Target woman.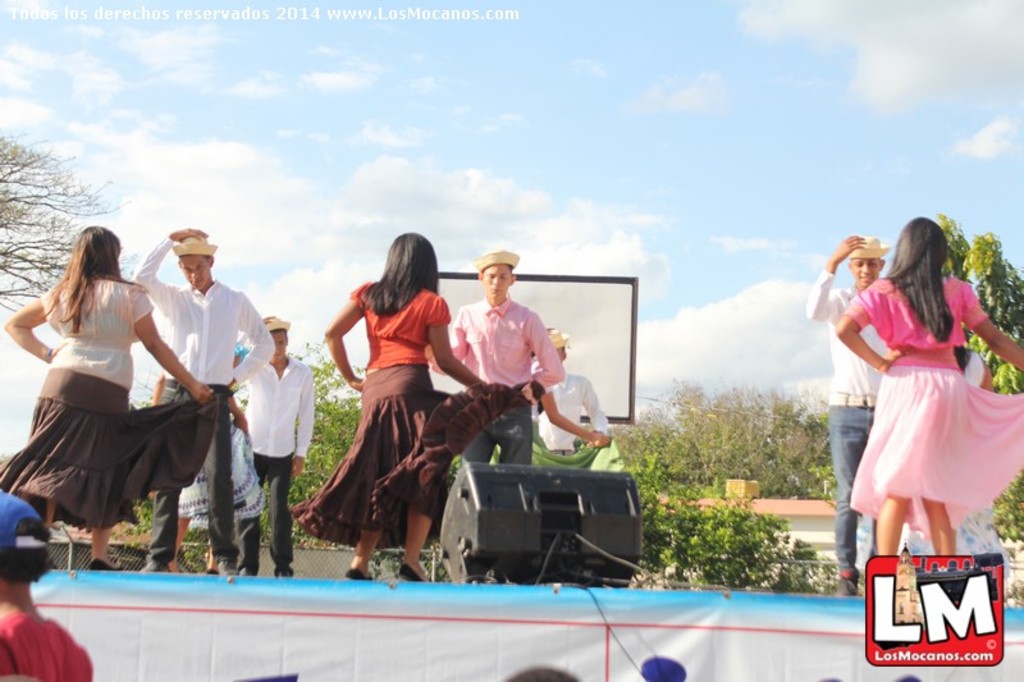
Target region: left=0, top=216, right=224, bottom=566.
